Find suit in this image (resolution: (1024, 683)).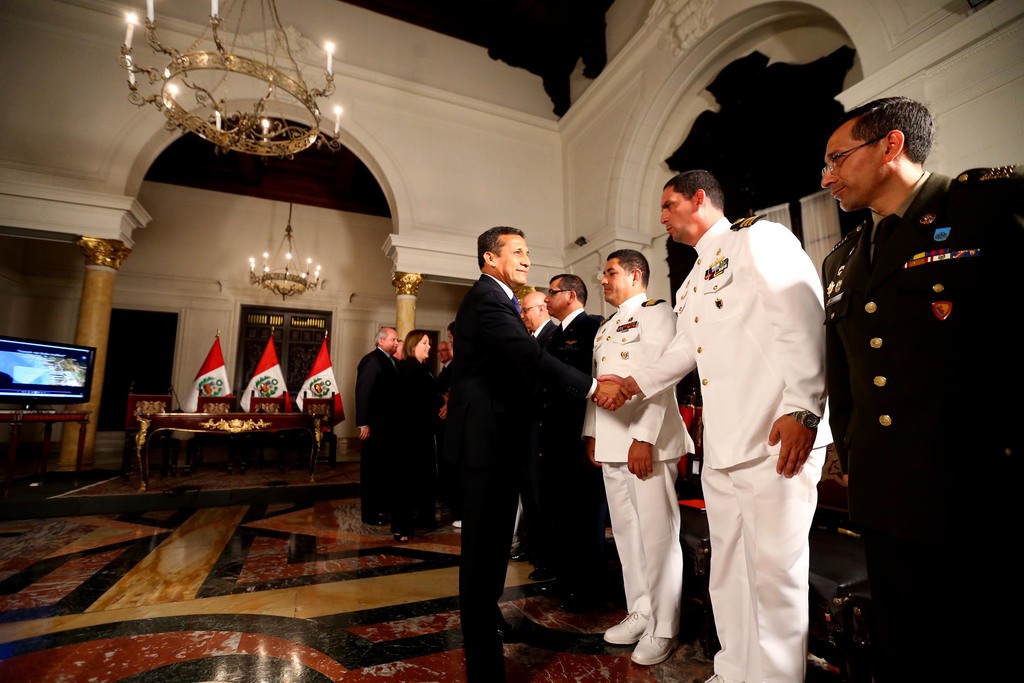
select_region(390, 358, 449, 532).
